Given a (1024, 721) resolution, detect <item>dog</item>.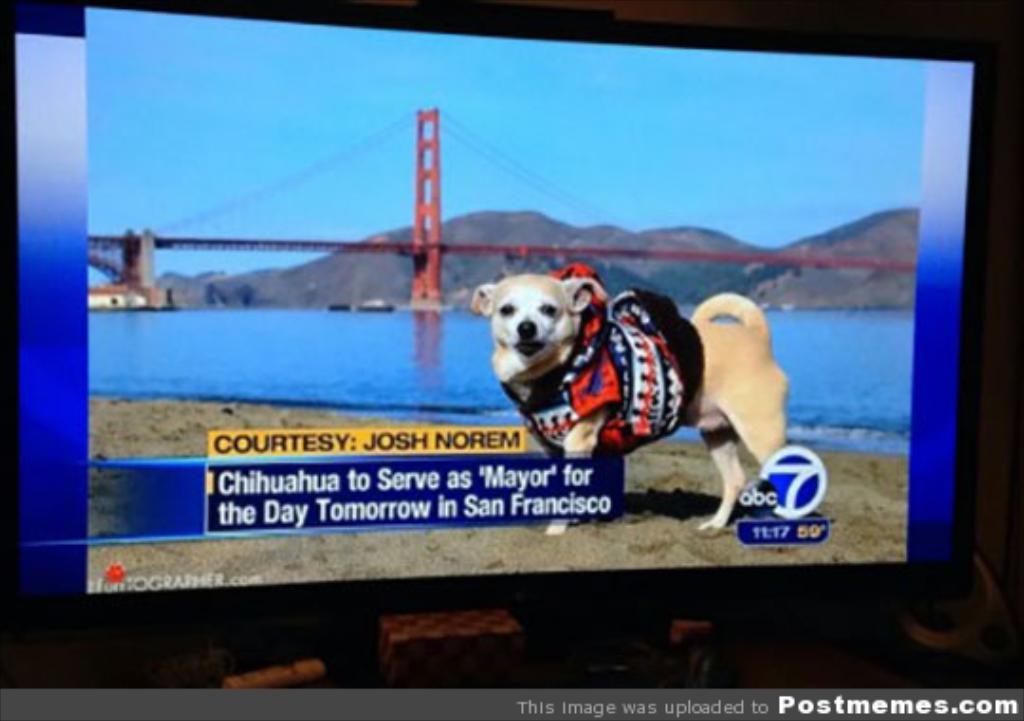
bbox=[449, 275, 787, 537].
